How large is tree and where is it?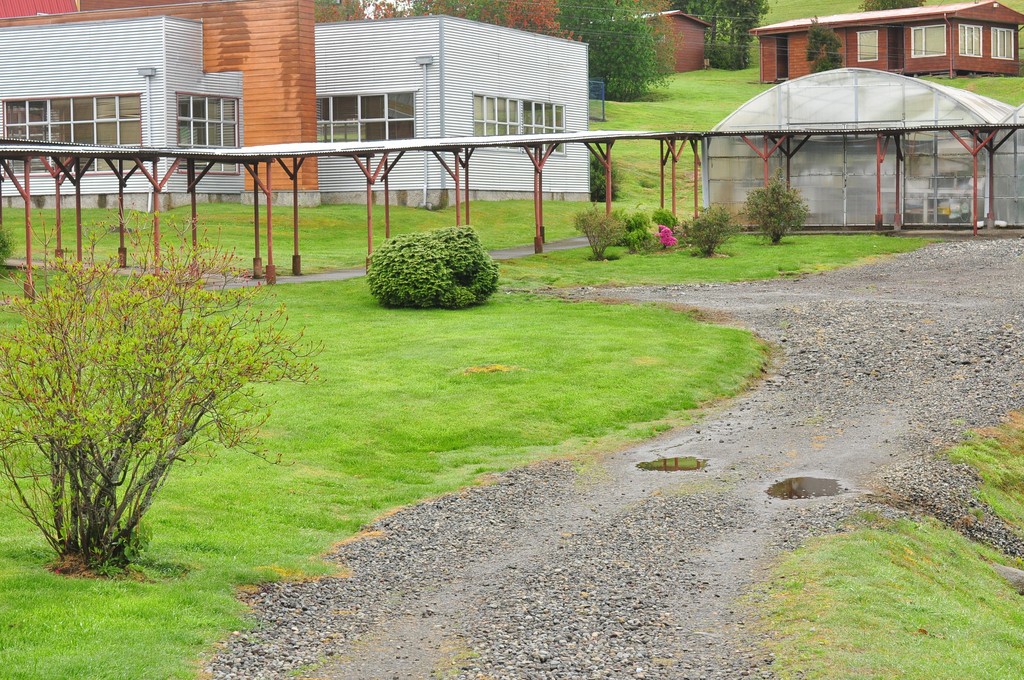
Bounding box: 364 224 502 307.
